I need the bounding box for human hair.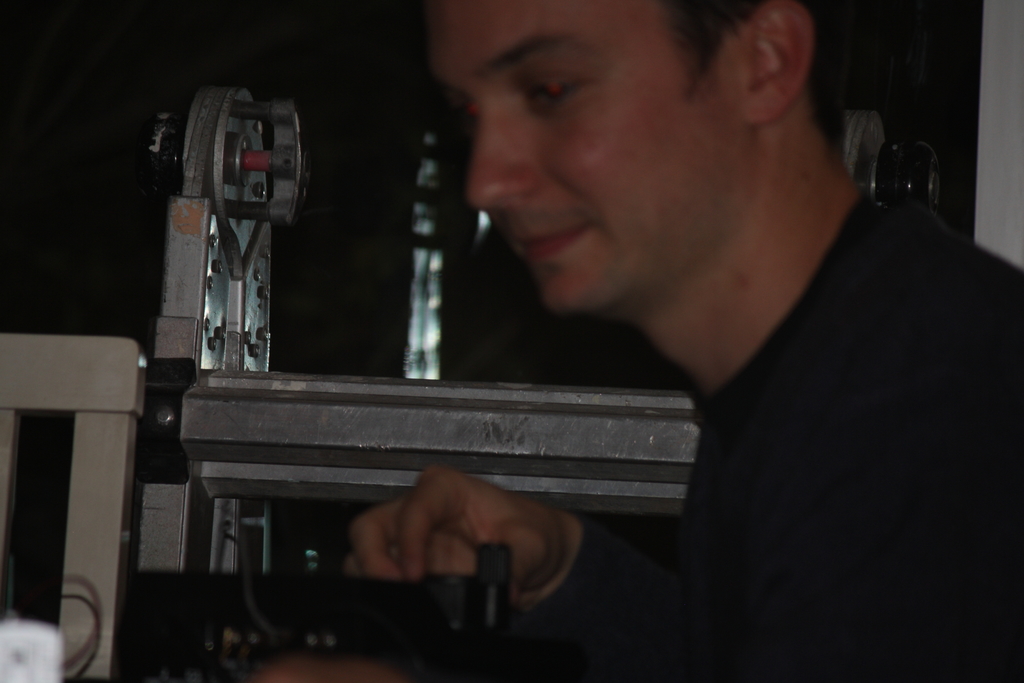
Here it is: <region>653, 0, 850, 153</region>.
